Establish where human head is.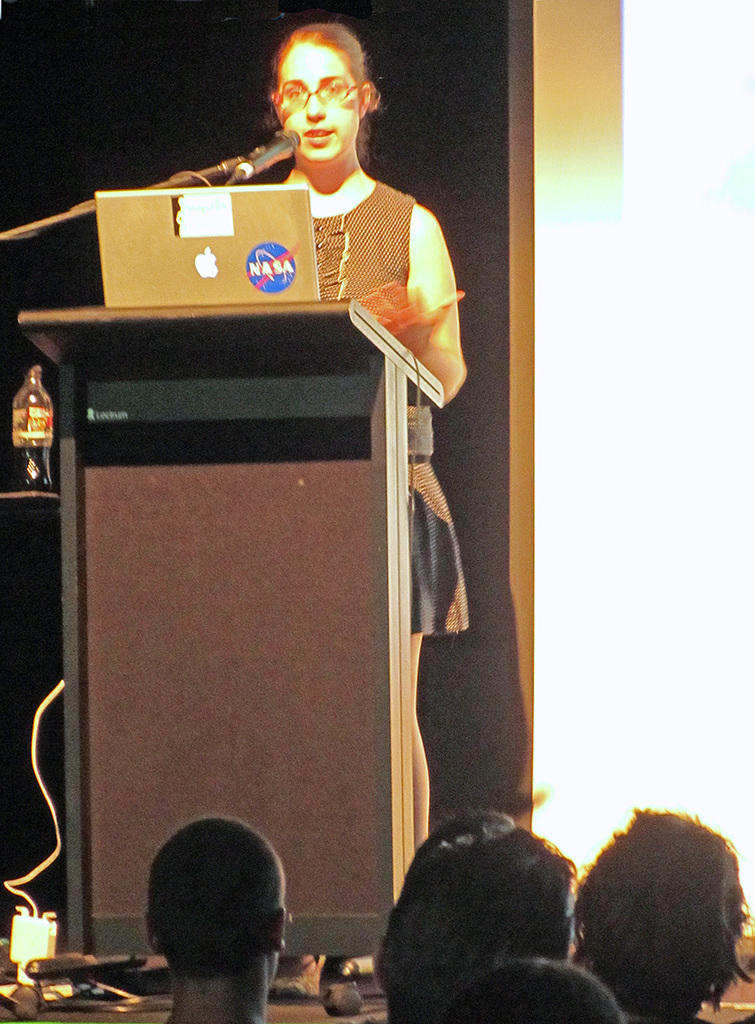
Established at (left=274, top=21, right=375, bottom=165).
